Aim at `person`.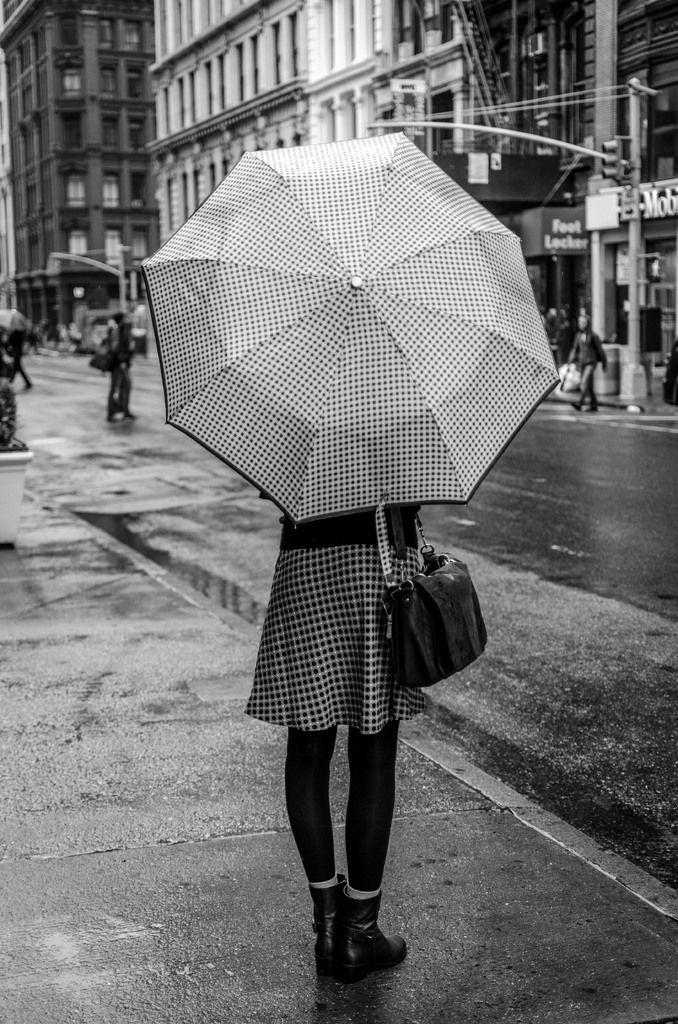
Aimed at 54,295,140,416.
